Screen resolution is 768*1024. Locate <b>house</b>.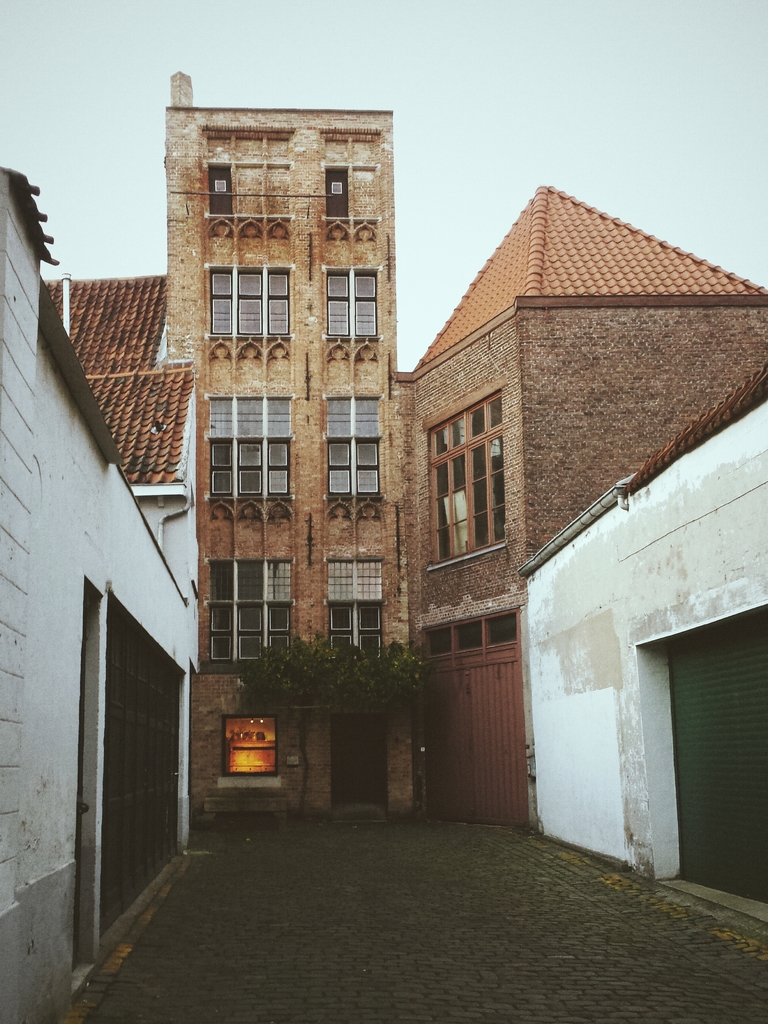
locate(152, 66, 403, 815).
